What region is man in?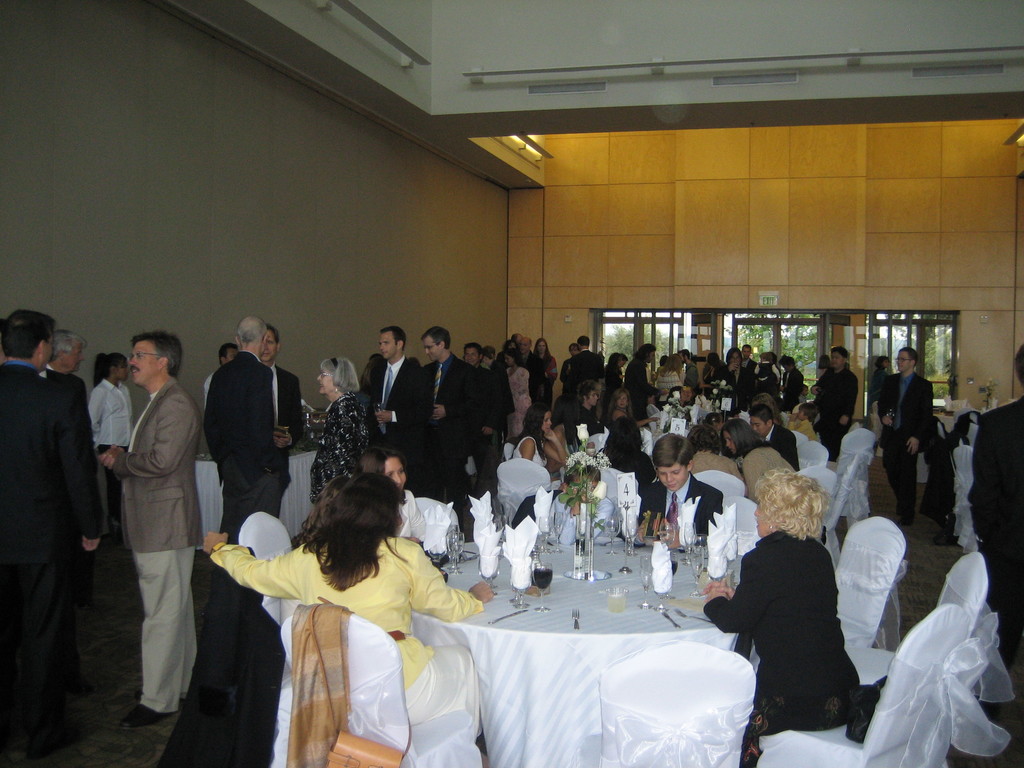
bbox=[509, 336, 543, 424].
